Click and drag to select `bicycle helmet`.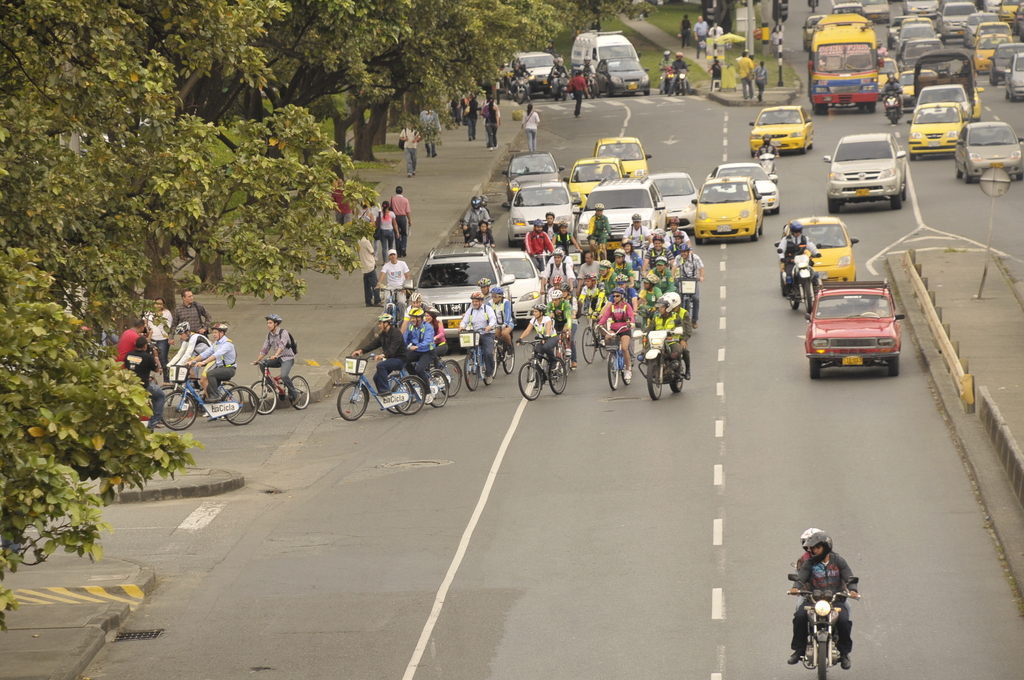
Selection: BBox(552, 275, 563, 283).
